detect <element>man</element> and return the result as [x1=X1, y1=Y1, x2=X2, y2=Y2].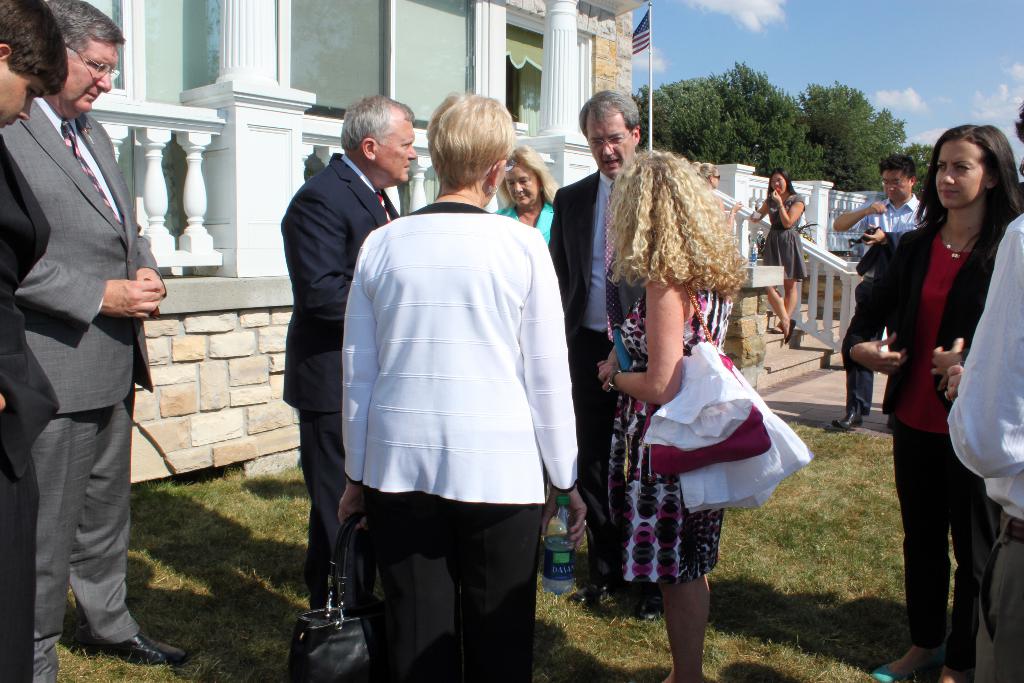
[x1=0, y1=0, x2=68, y2=682].
